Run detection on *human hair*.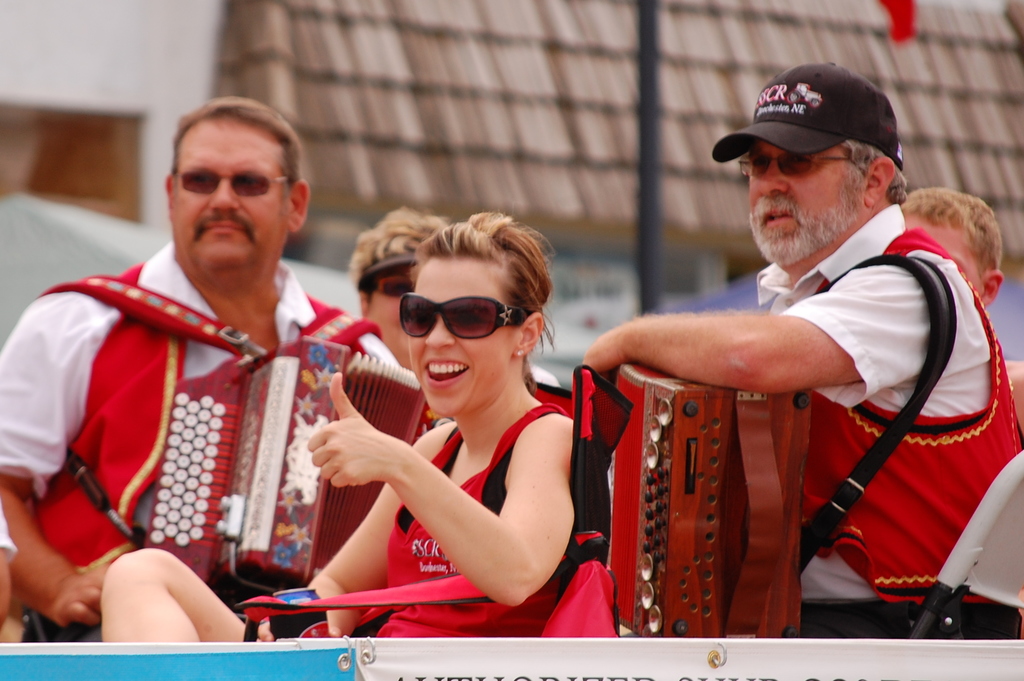
Result: <box>900,184,1003,283</box>.
